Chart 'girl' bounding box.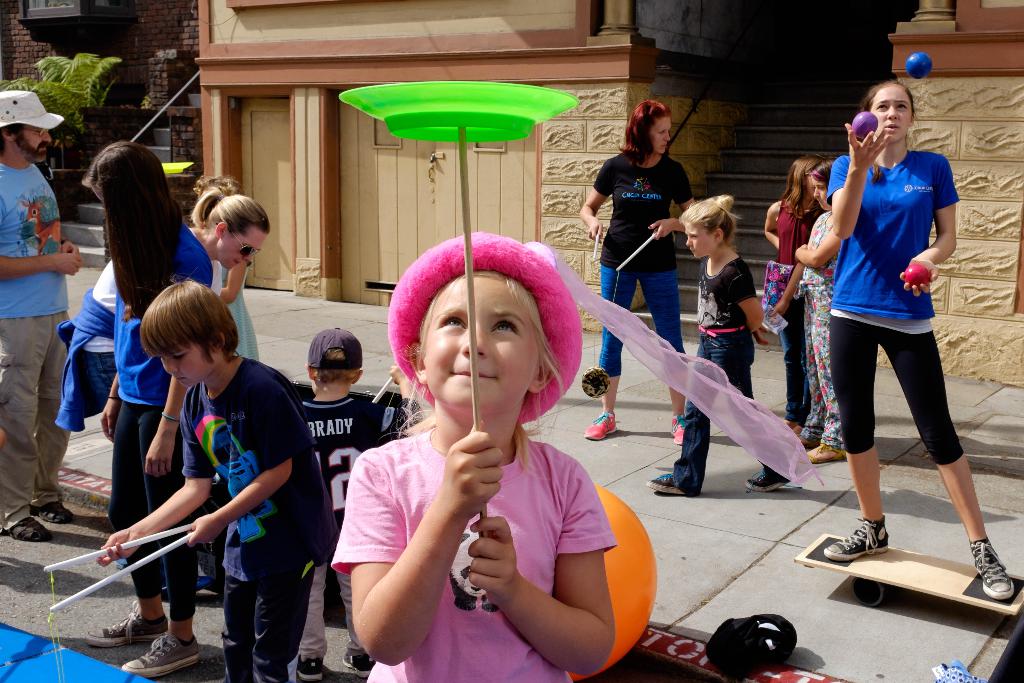
Charted: 185:173:260:361.
